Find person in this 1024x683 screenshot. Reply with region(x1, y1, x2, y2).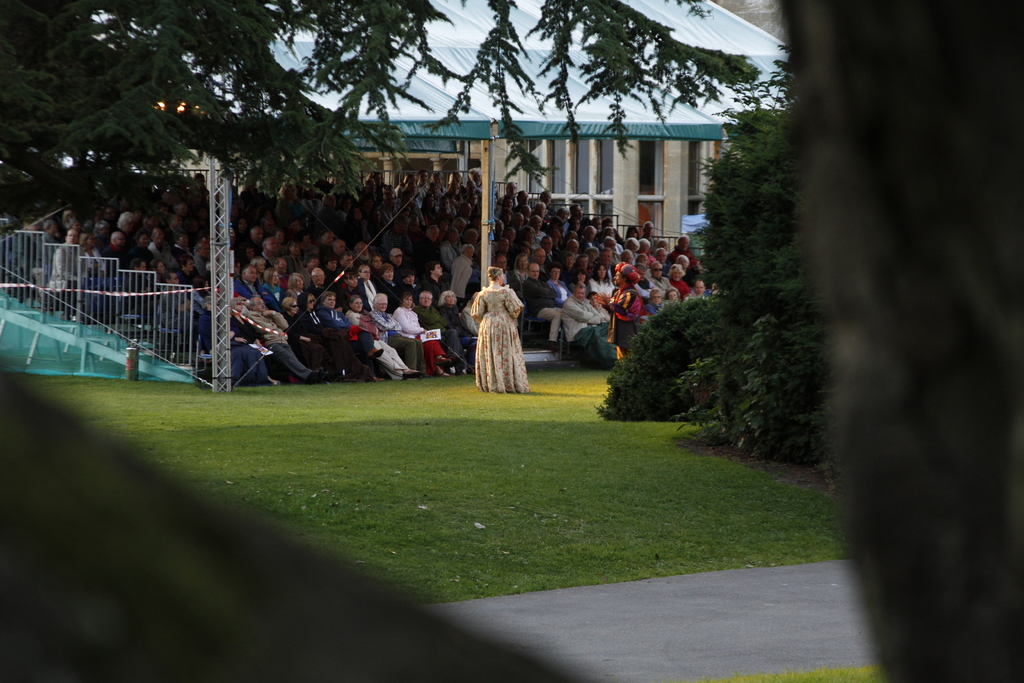
region(461, 261, 527, 400).
